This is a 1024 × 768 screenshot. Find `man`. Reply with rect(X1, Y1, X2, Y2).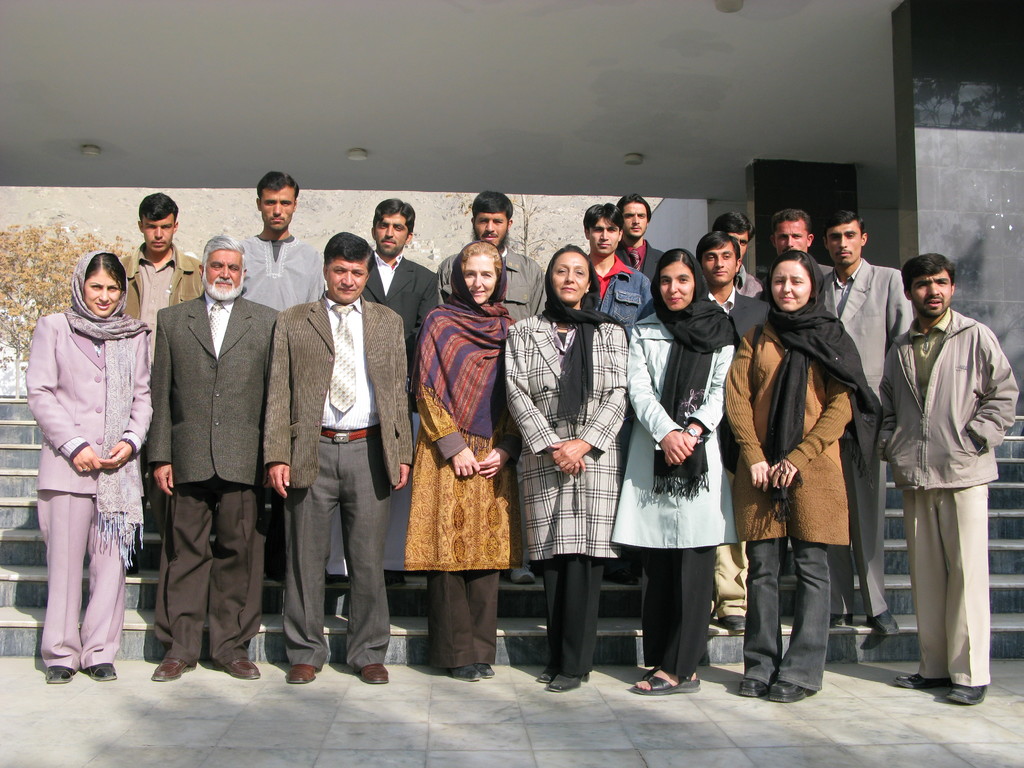
rect(109, 191, 208, 499).
